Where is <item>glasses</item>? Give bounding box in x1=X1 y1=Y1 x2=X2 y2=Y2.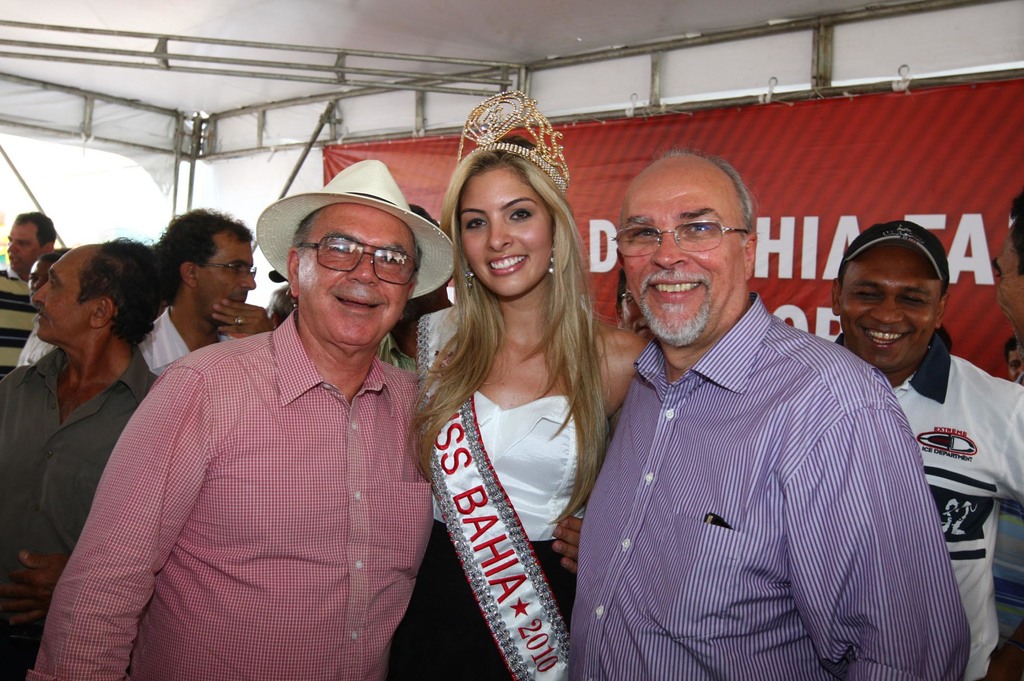
x1=608 y1=216 x2=751 y2=259.
